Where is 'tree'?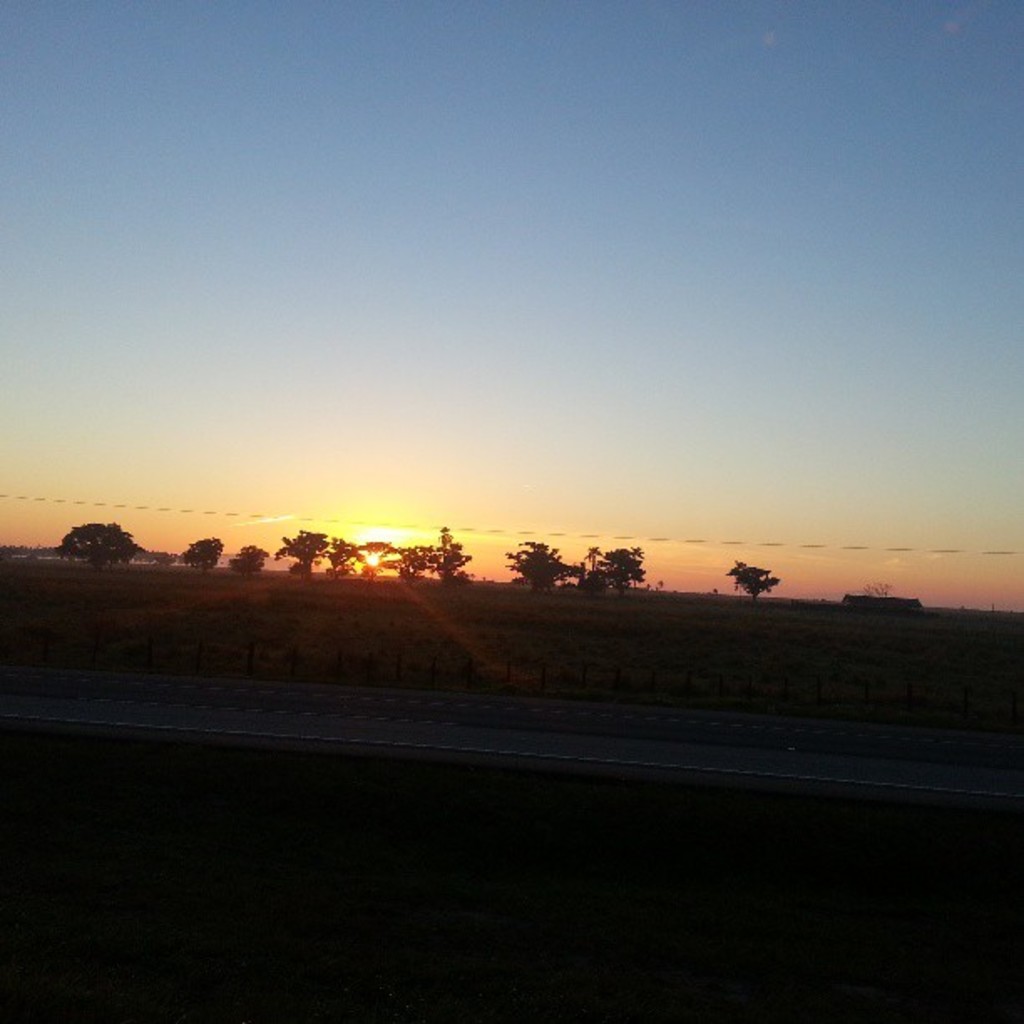
[174, 530, 219, 572].
